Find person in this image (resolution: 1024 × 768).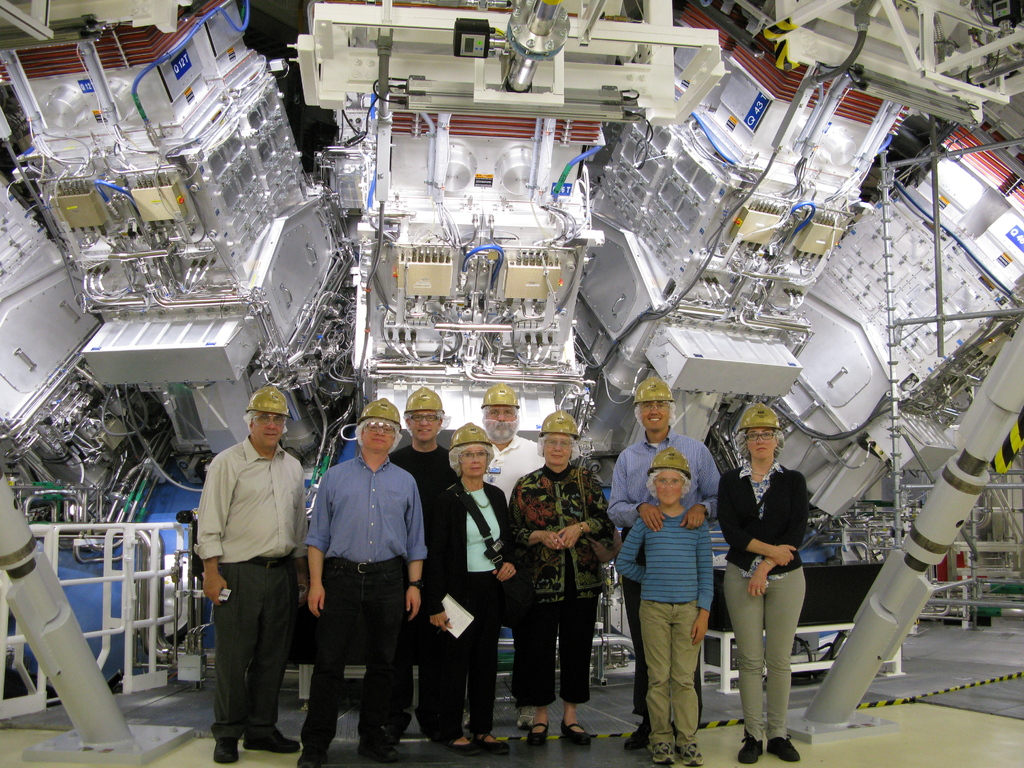
rect(467, 388, 548, 703).
